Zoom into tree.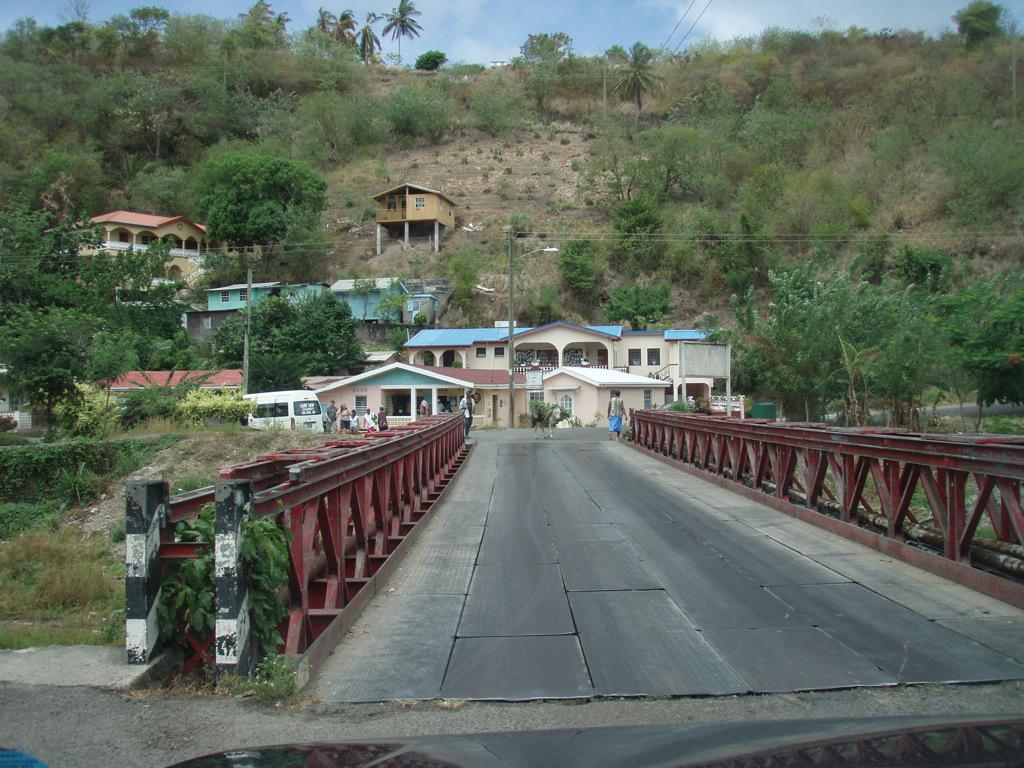
Zoom target: select_region(439, 246, 476, 308).
